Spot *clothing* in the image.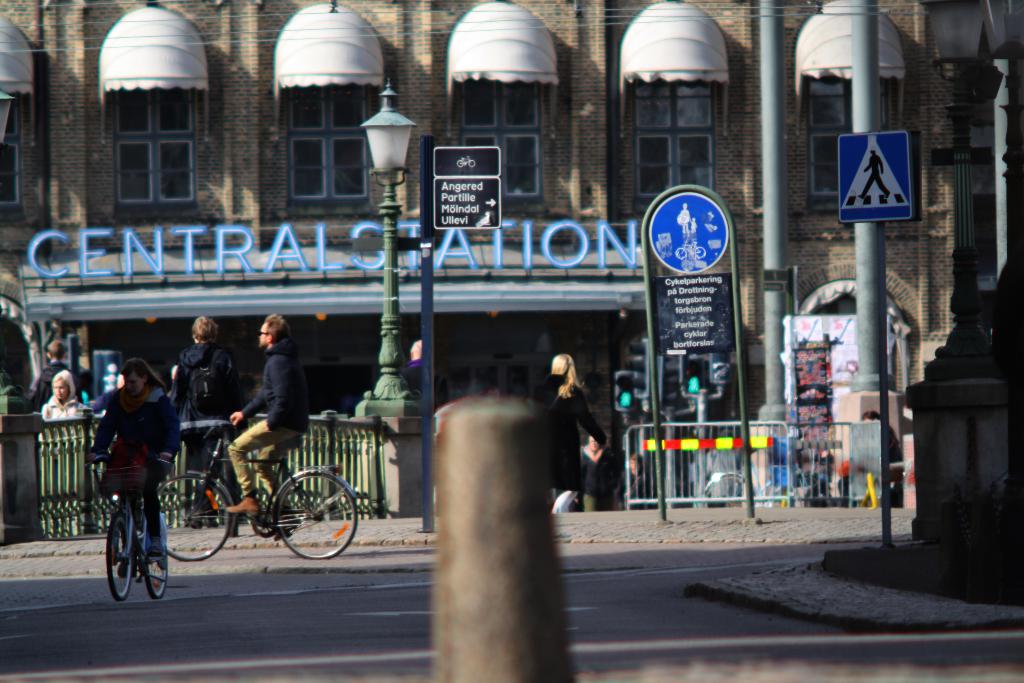
*clothing* found at l=393, t=362, r=452, b=408.
